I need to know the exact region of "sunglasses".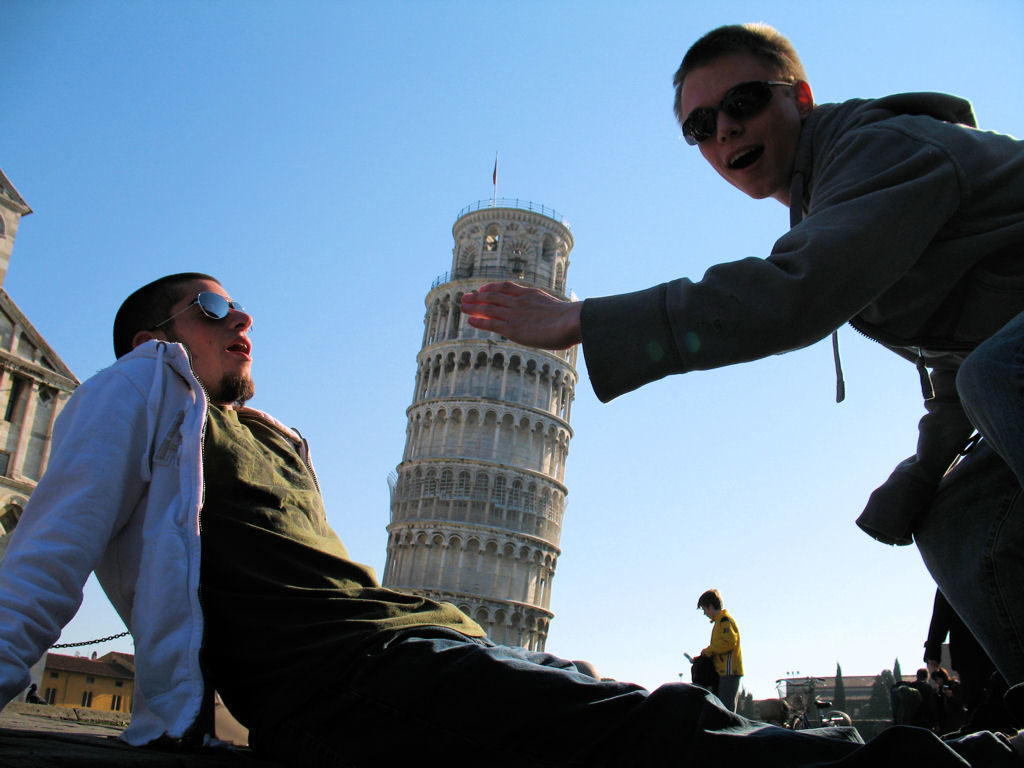
Region: crop(678, 78, 797, 147).
